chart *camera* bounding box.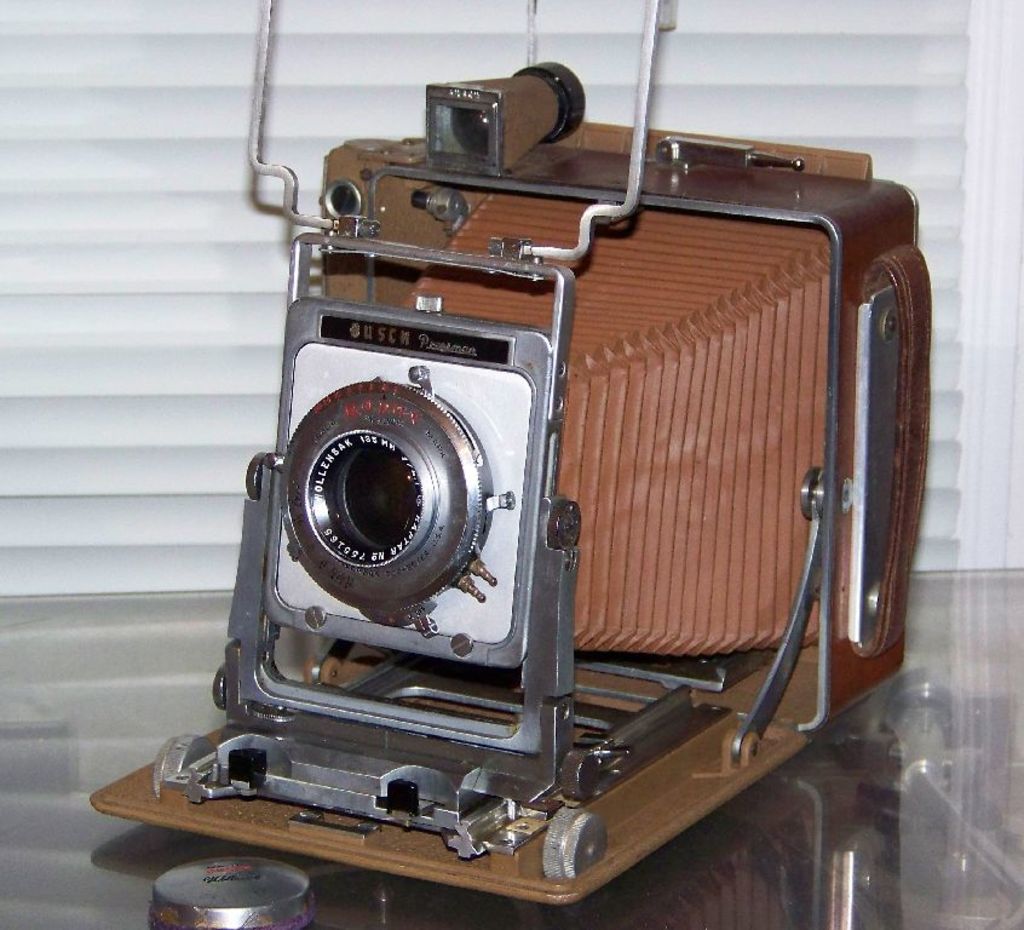
Charted: crop(161, 0, 930, 868).
